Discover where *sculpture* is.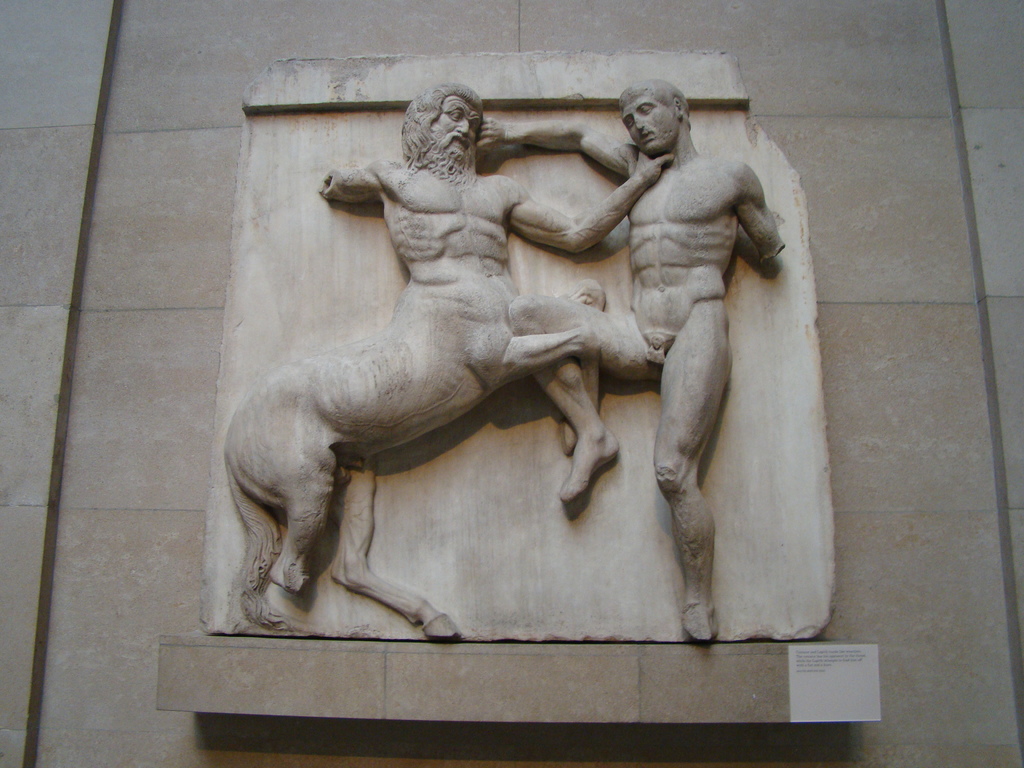
Discovered at Rect(219, 78, 781, 652).
